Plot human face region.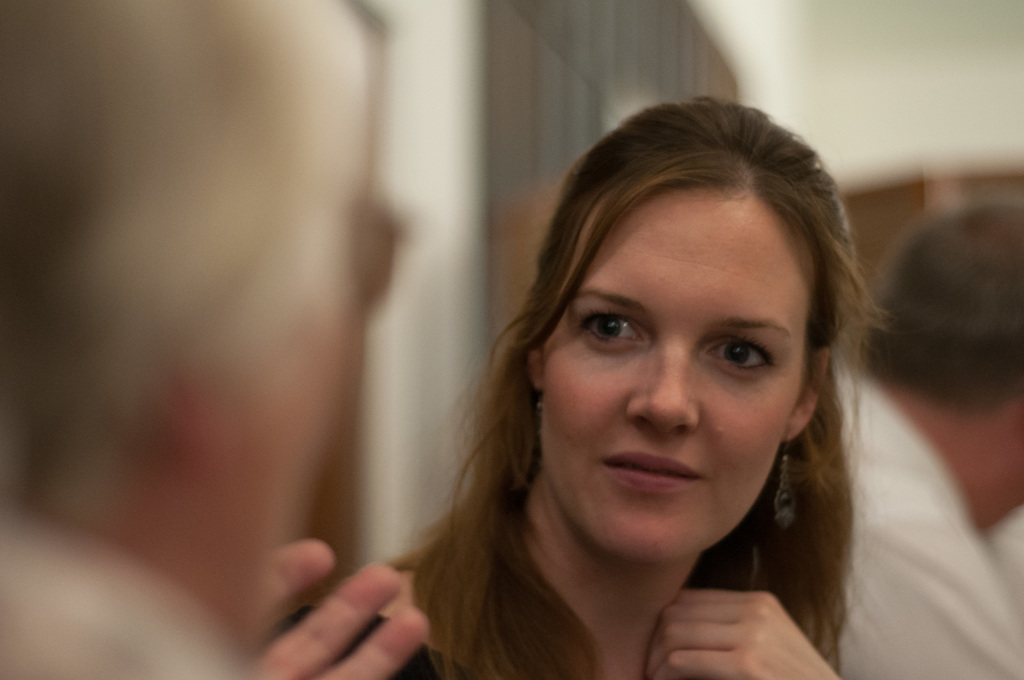
Plotted at {"x1": 547, "y1": 195, "x2": 809, "y2": 571}.
